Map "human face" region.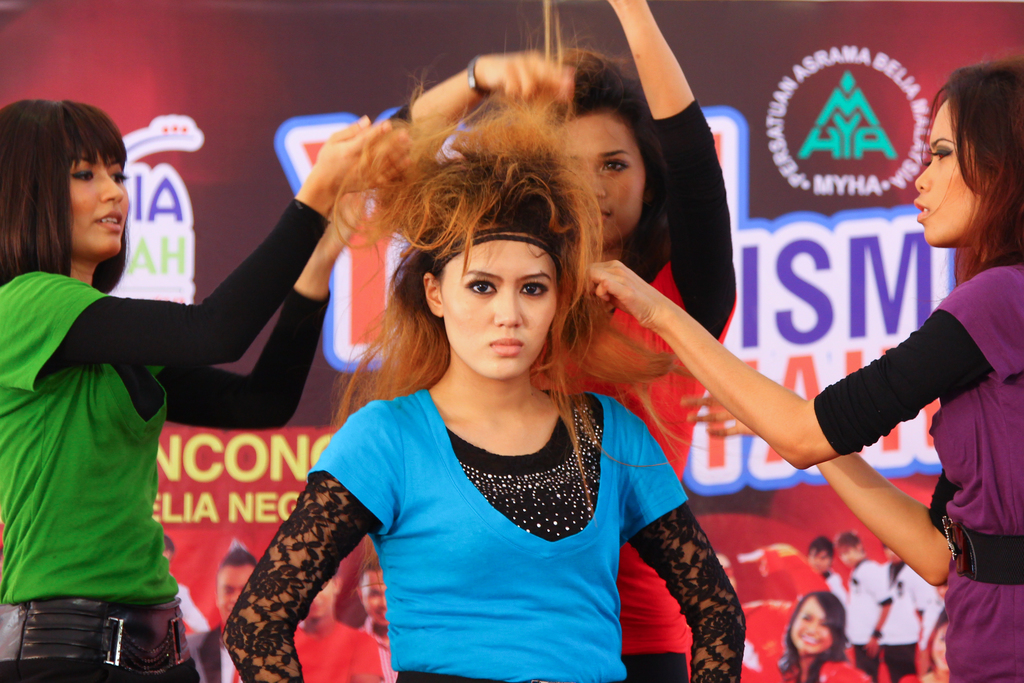
Mapped to {"x1": 907, "y1": 99, "x2": 984, "y2": 244}.
